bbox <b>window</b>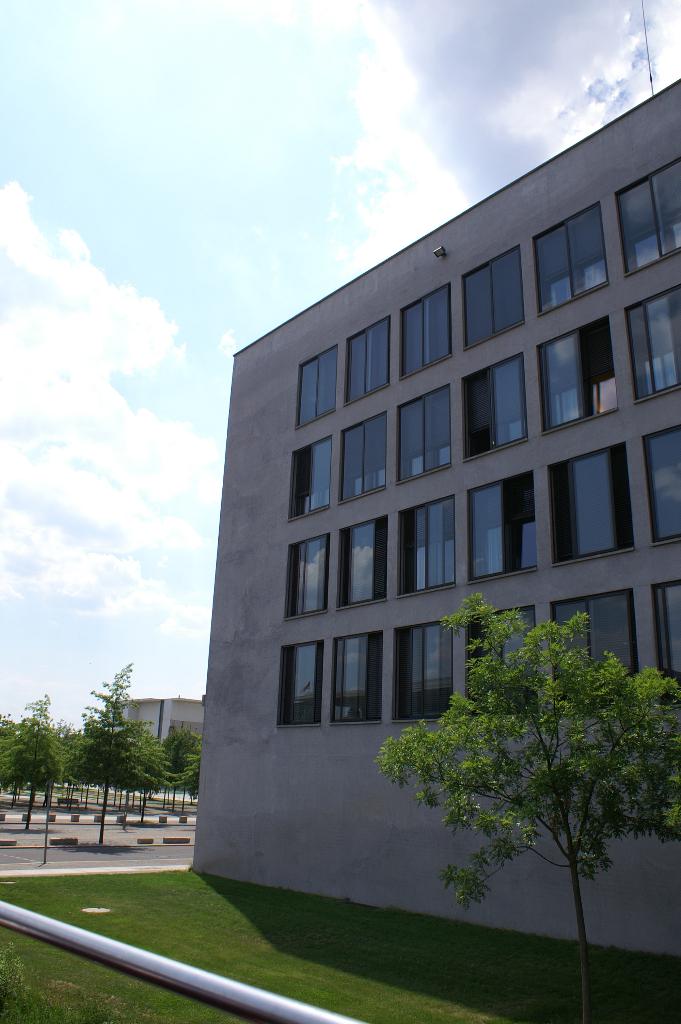
rect(293, 435, 340, 529)
